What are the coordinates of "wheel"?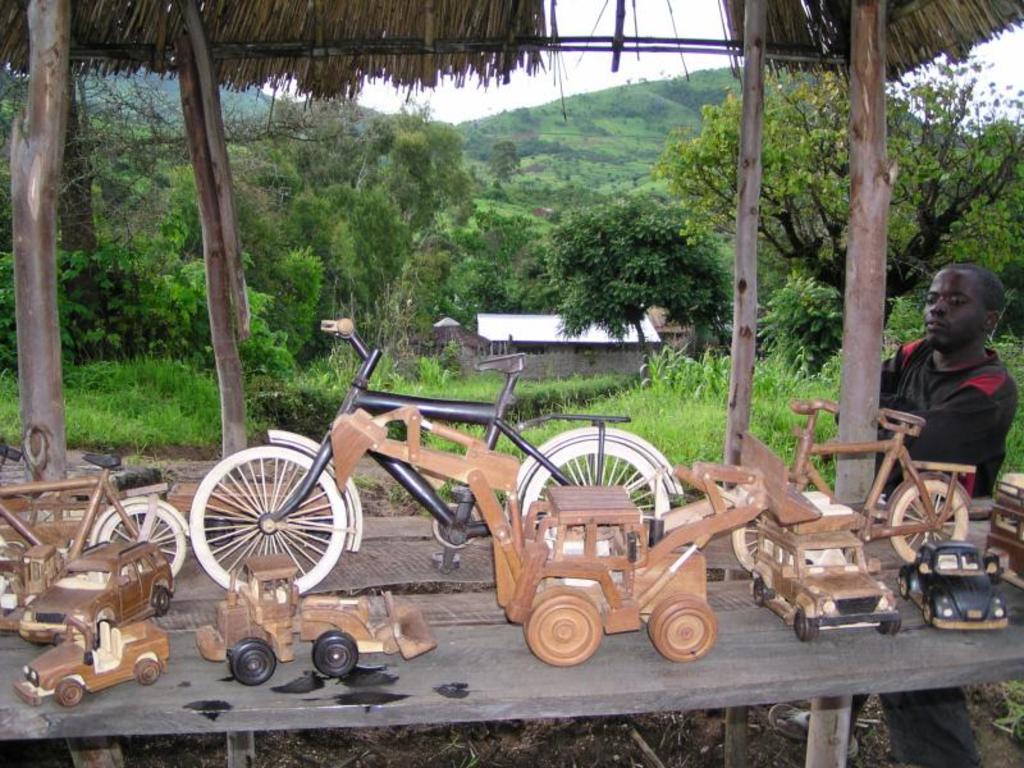
pyautogui.locateOnScreen(895, 483, 968, 572).
